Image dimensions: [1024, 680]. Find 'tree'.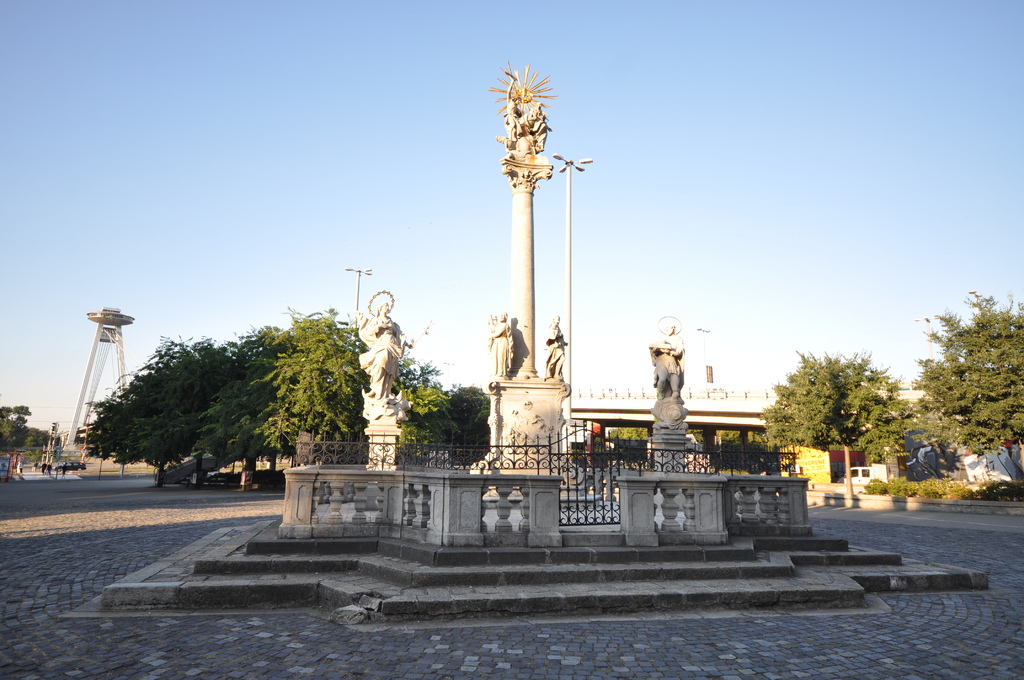
bbox(911, 287, 1023, 455).
